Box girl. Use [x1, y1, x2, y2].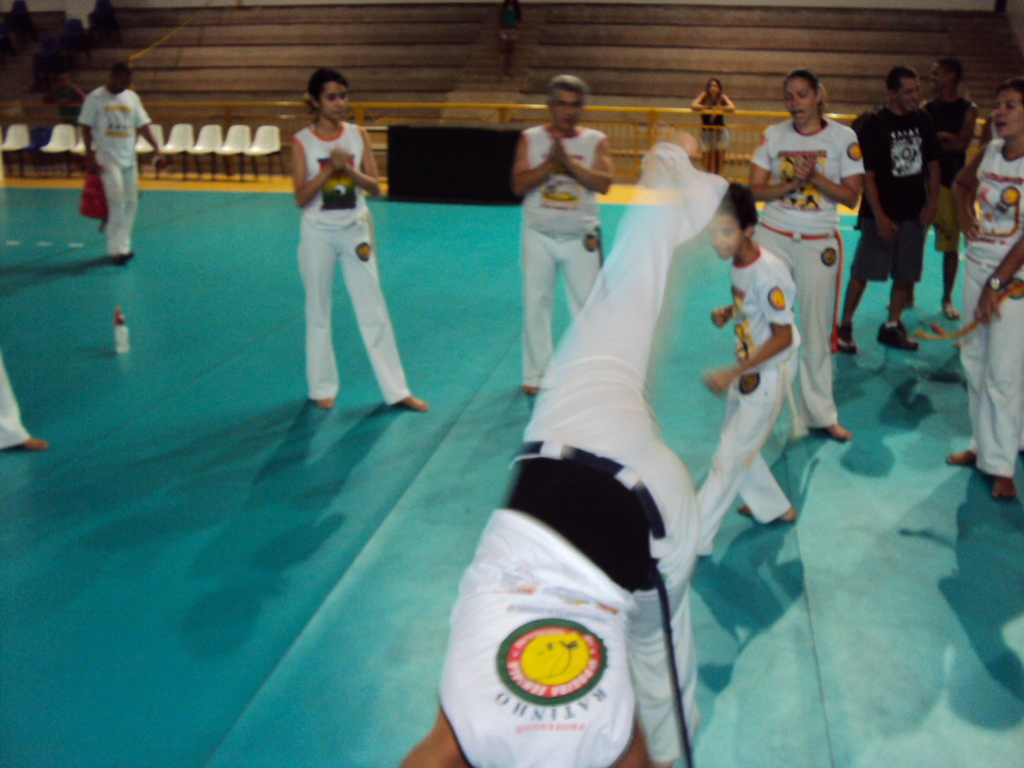
[953, 79, 1023, 498].
